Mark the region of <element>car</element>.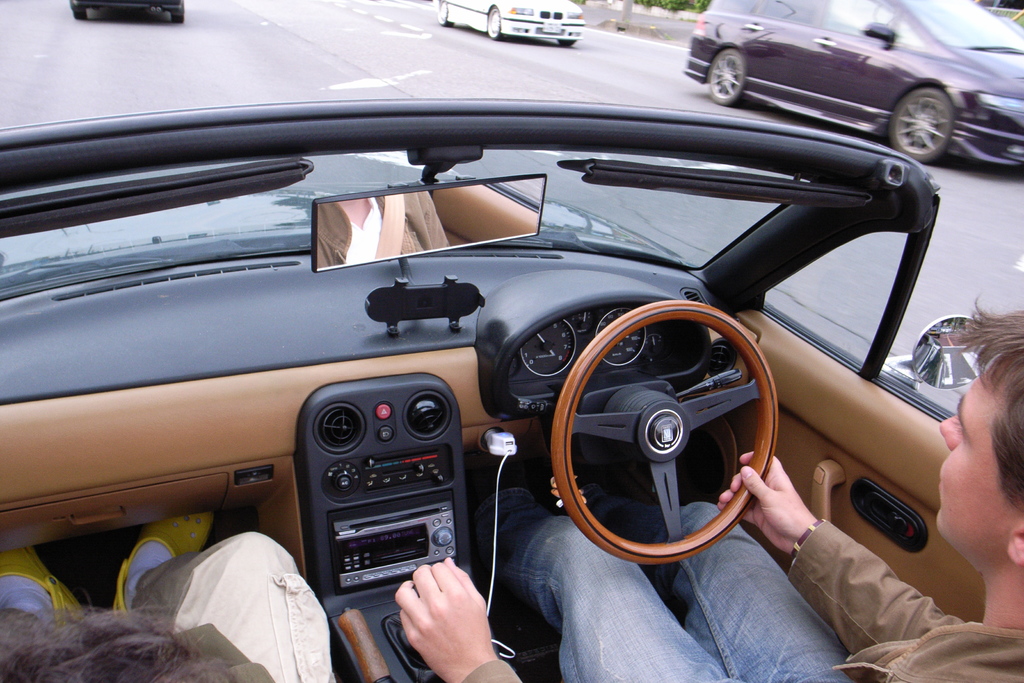
Region: left=0, top=42, right=959, bottom=657.
